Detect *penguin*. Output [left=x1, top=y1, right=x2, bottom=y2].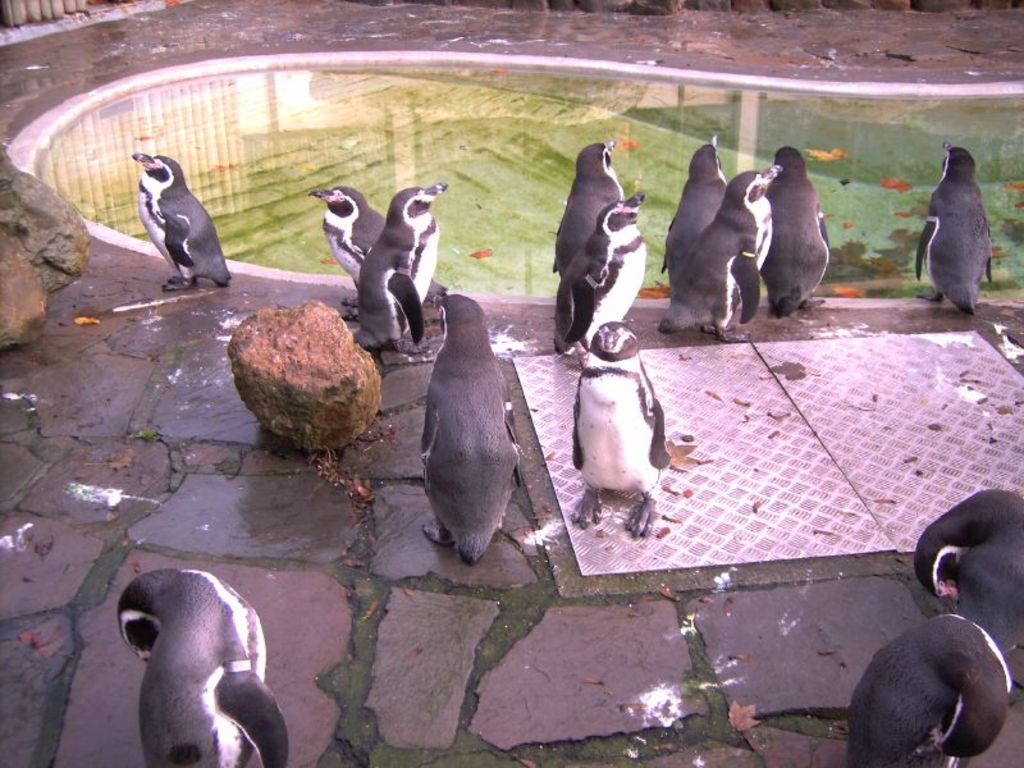
[left=760, top=132, right=832, bottom=316].
